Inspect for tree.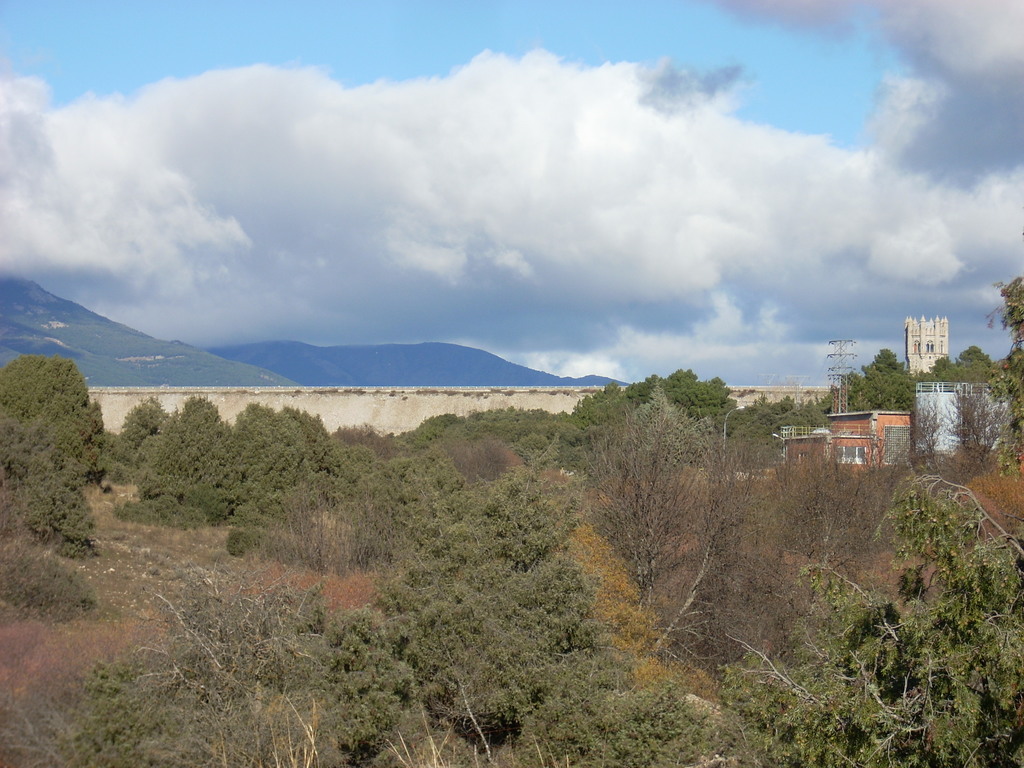
Inspection: left=742, top=485, right=1023, bottom=767.
